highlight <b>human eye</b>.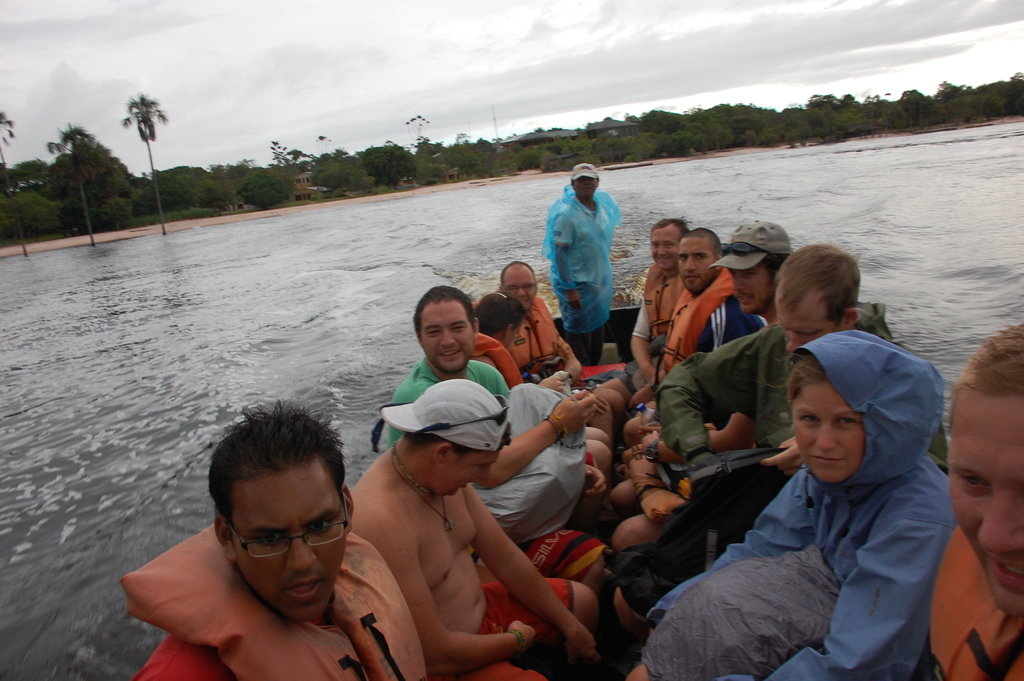
Highlighted region: [306,516,336,536].
